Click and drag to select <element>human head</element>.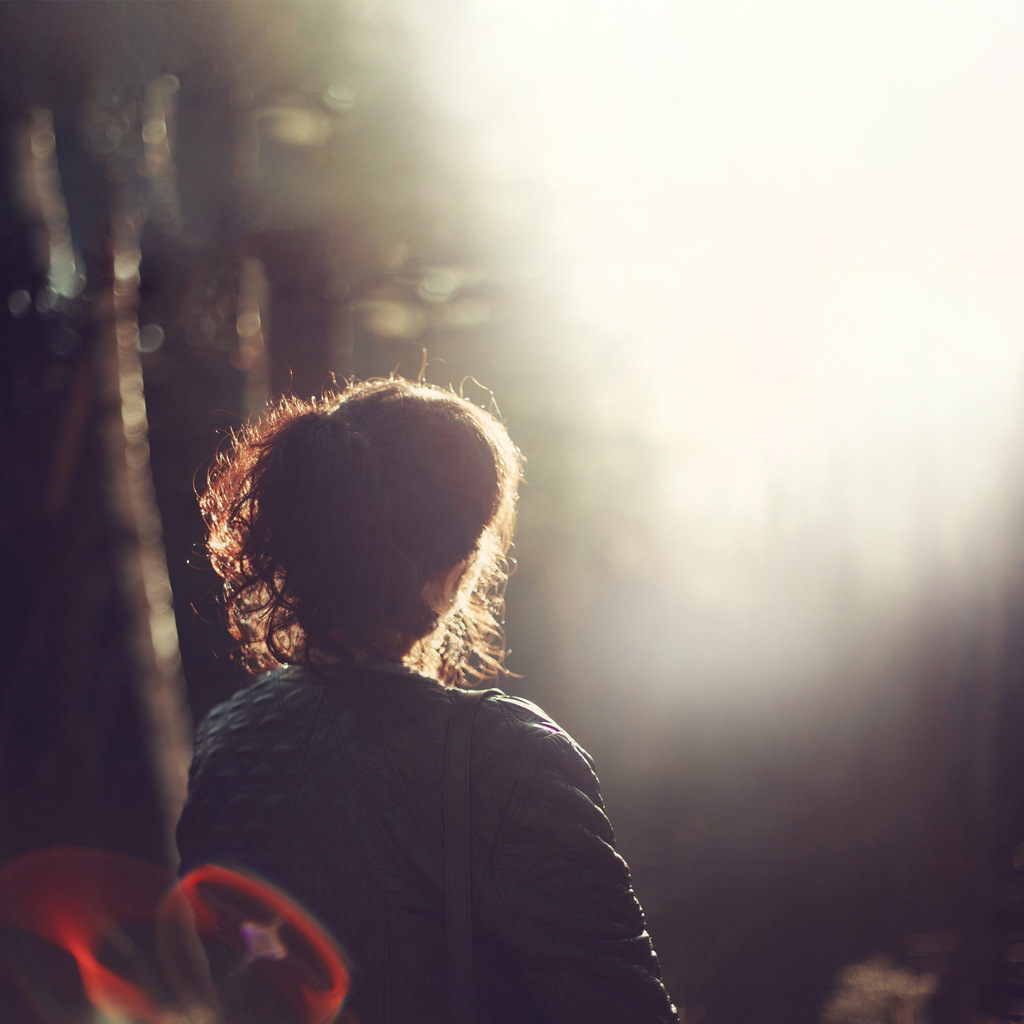
Selection: [160,351,559,702].
